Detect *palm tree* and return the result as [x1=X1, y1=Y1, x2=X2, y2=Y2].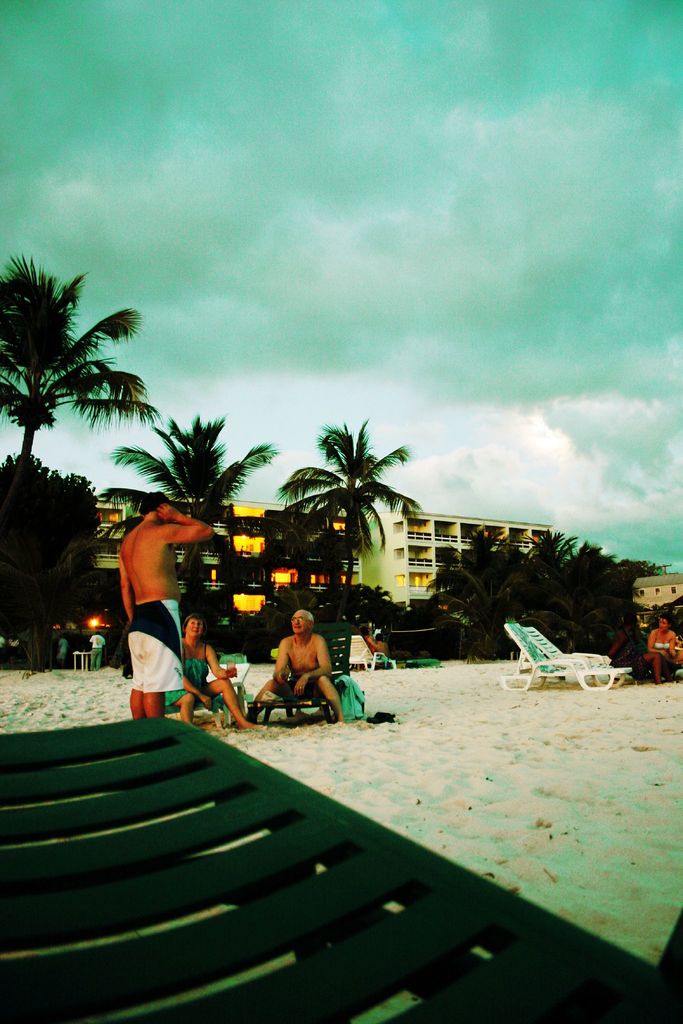
[x1=281, y1=424, x2=416, y2=589].
